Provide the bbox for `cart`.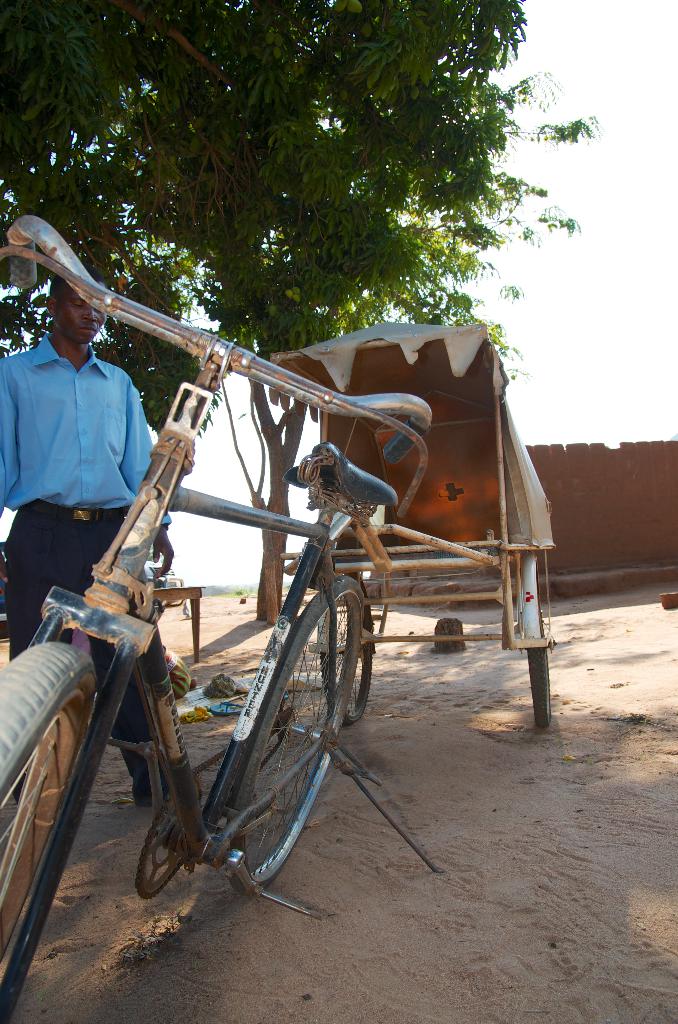
261:317:555:733.
